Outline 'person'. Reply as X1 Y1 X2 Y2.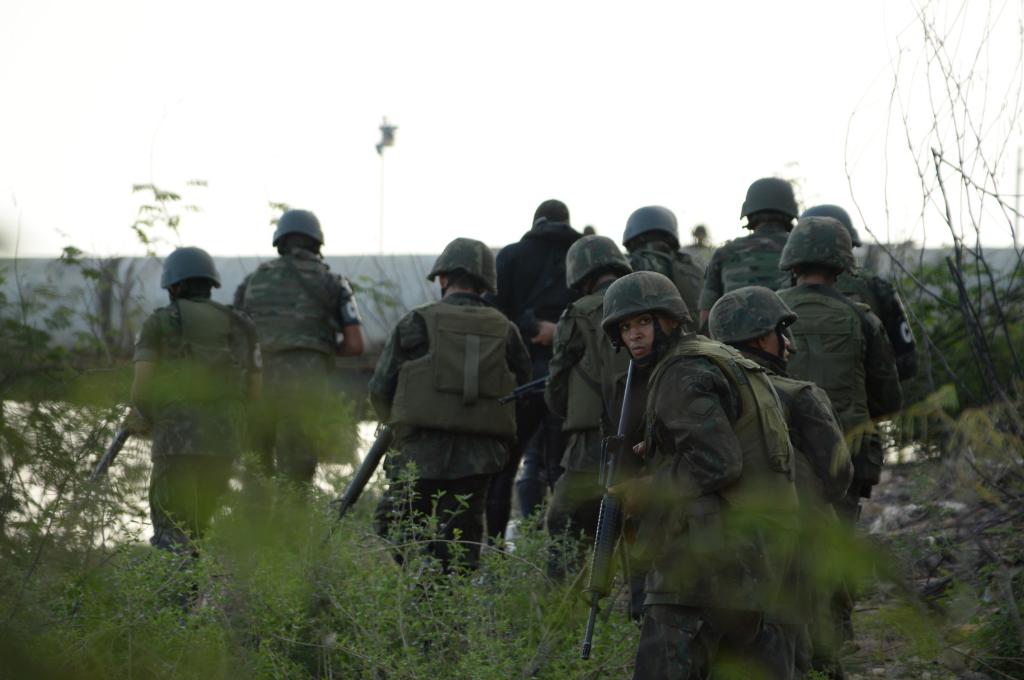
703 317 854 679.
